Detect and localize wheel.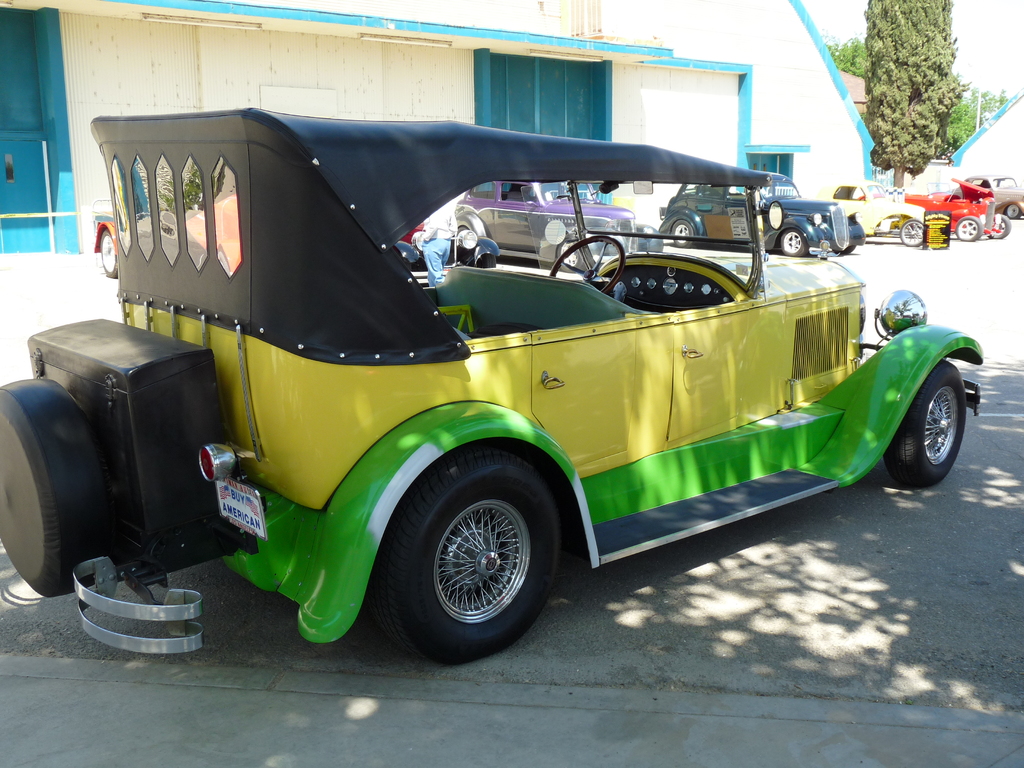
Localized at 378, 450, 569, 651.
